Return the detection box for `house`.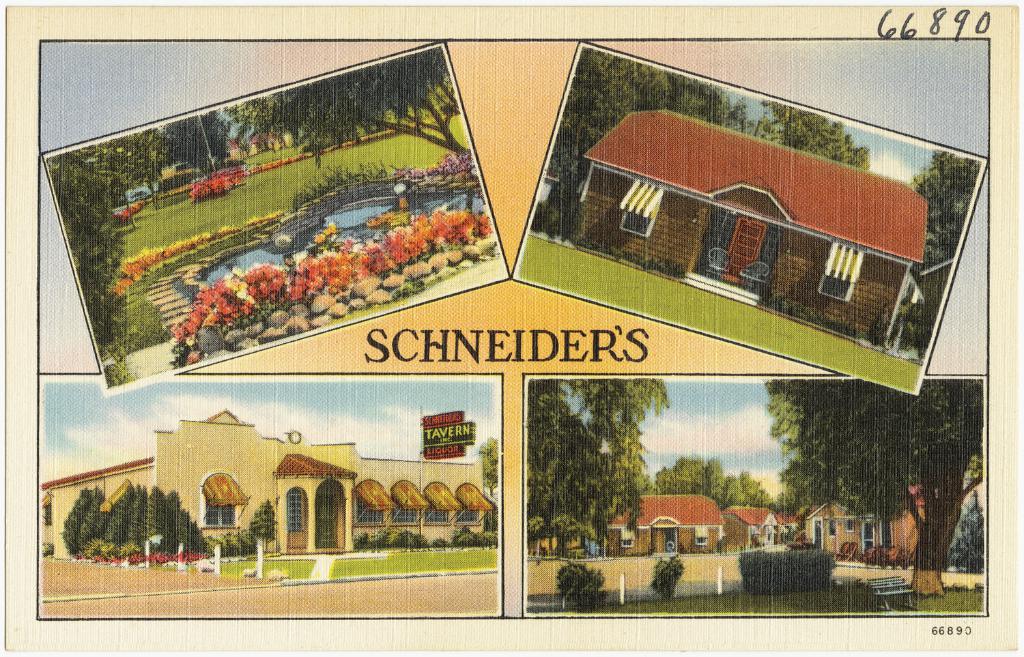
<region>595, 492, 726, 558</region>.
